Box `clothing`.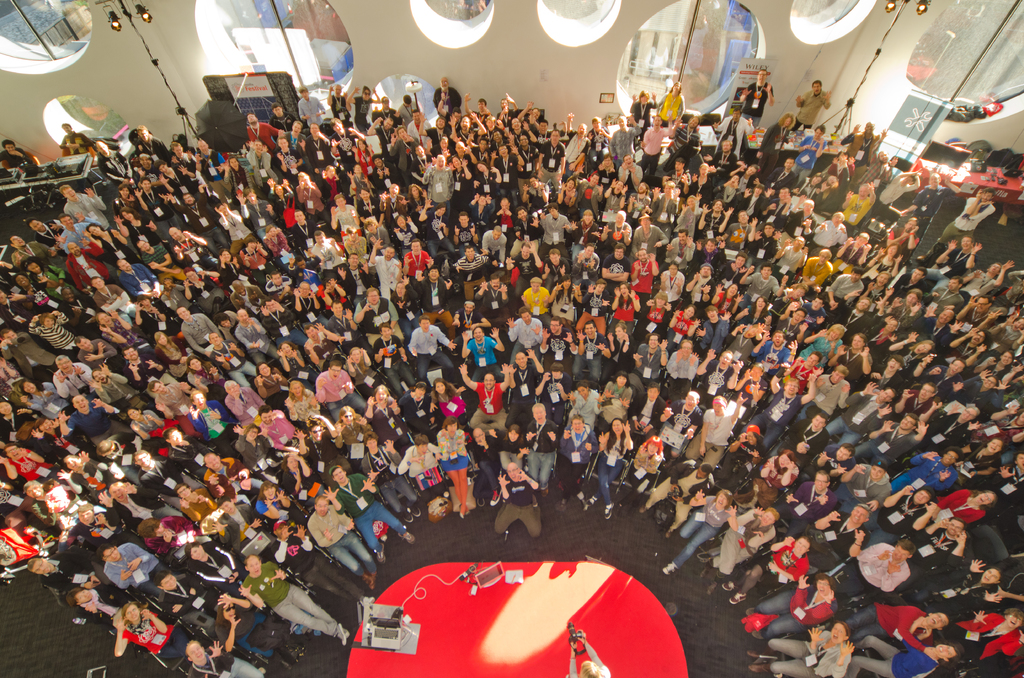
pyautogui.locateOnScreen(136, 133, 171, 165).
